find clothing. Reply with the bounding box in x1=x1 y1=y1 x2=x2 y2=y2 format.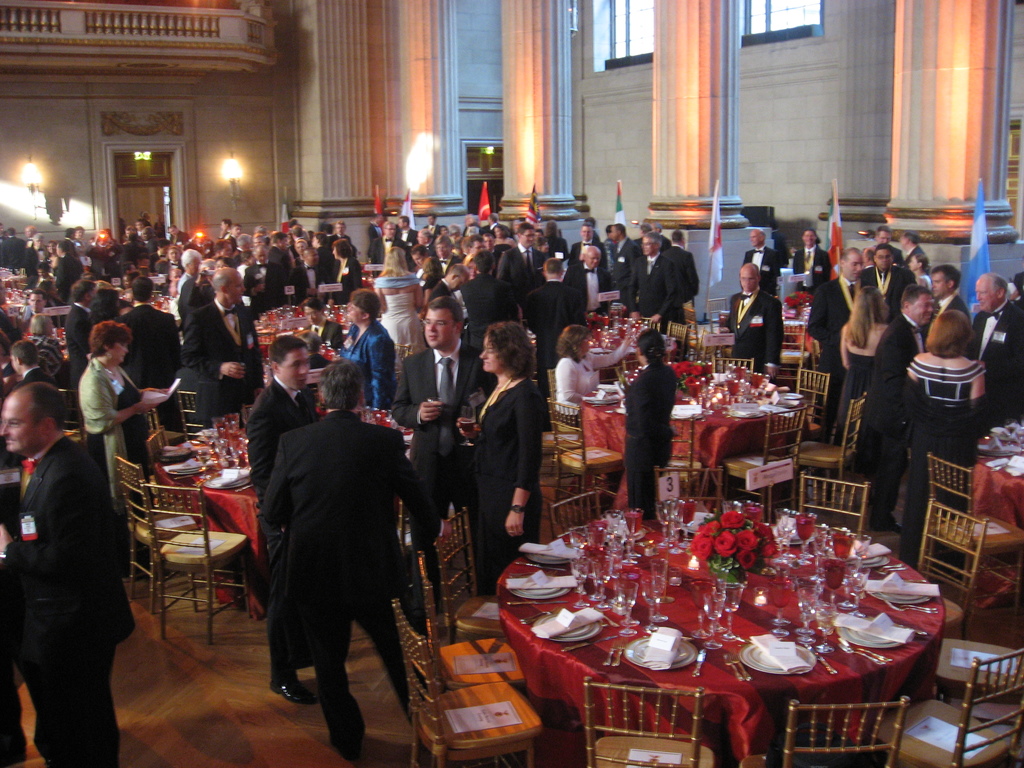
x1=247 y1=369 x2=316 y2=691.
